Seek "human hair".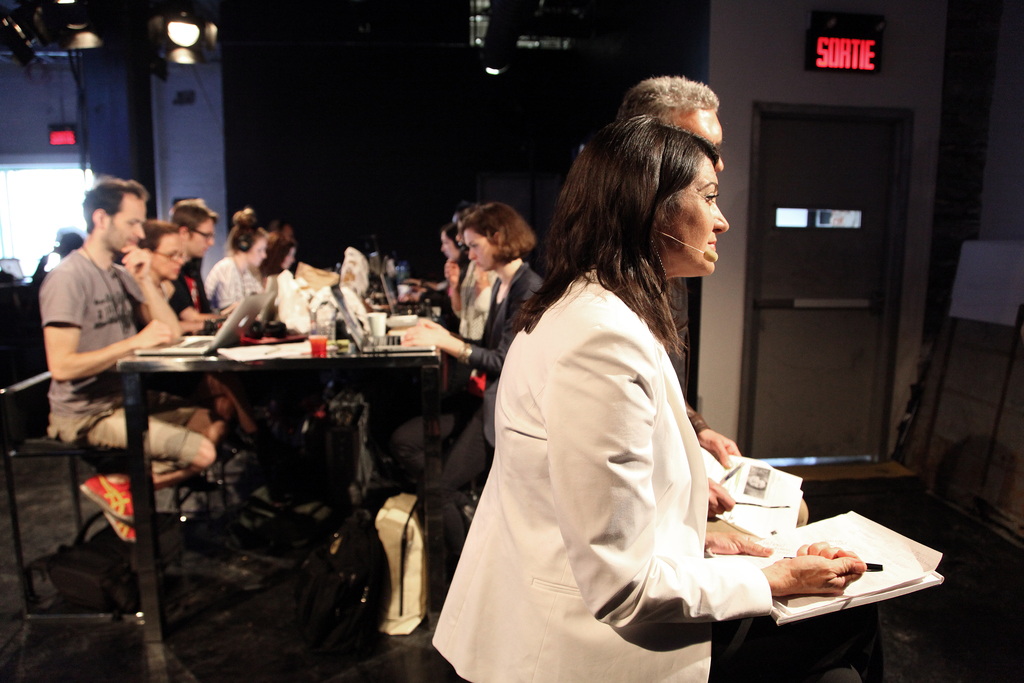
(138, 219, 182, 258).
